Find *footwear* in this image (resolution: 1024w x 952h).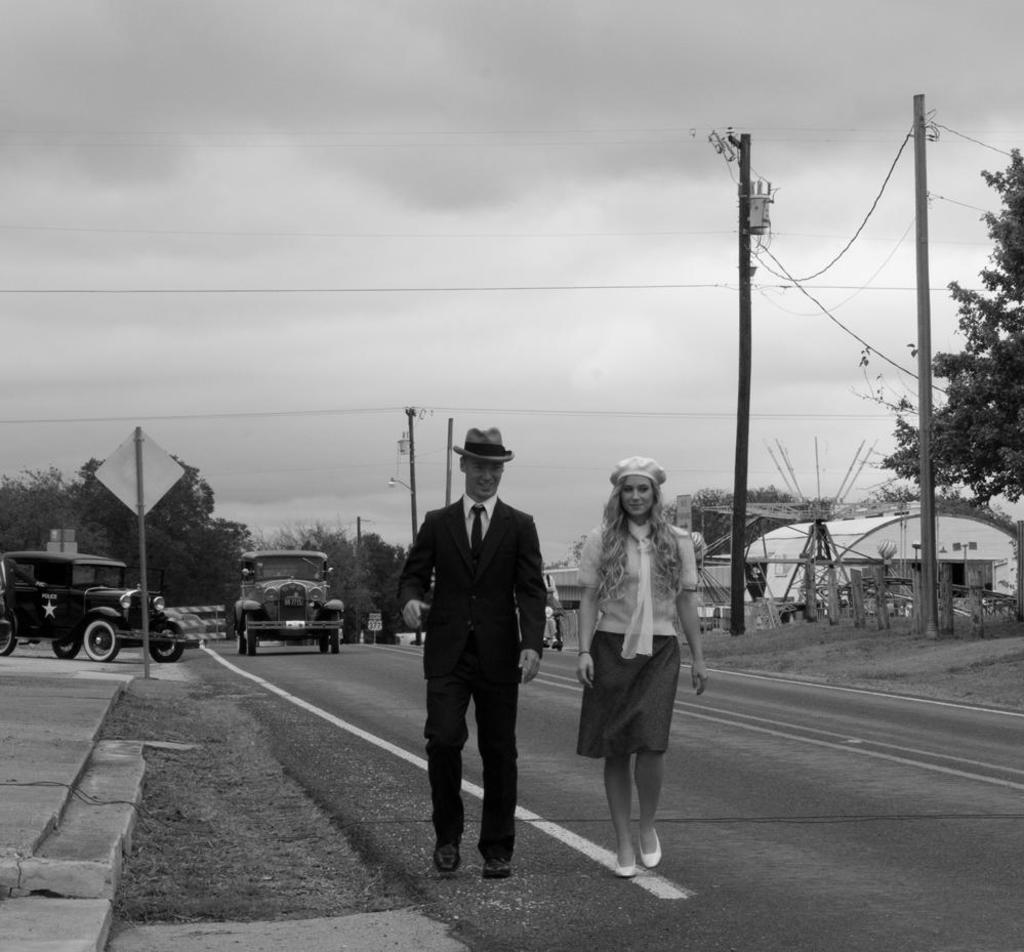
[433,845,464,872].
